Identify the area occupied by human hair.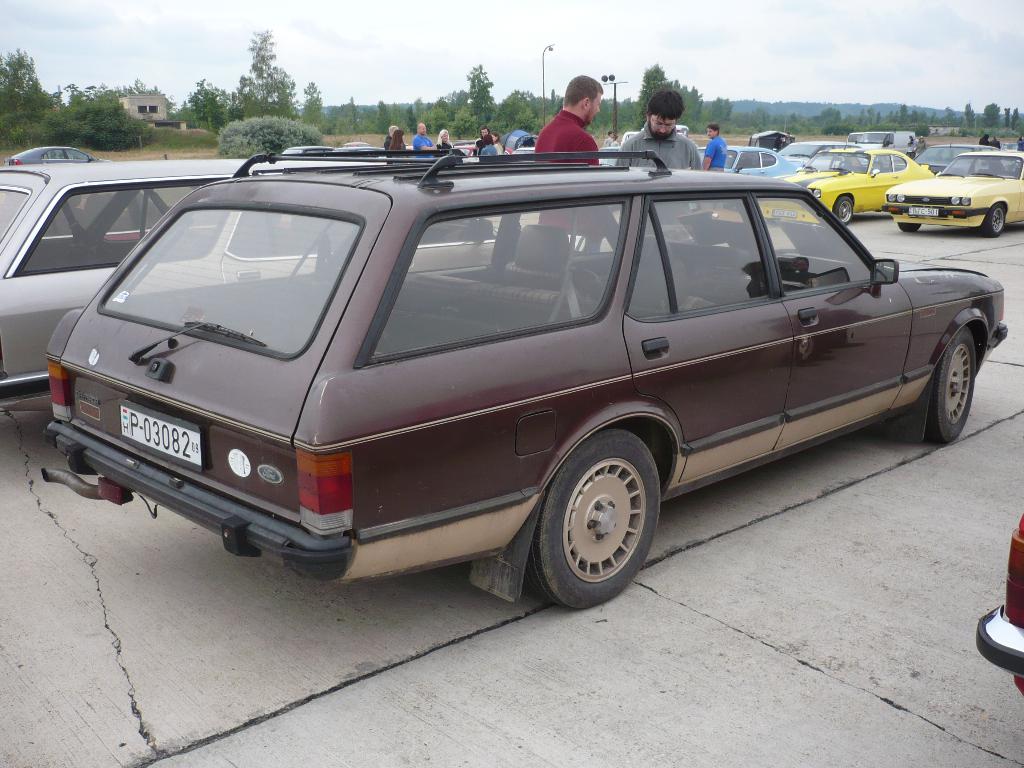
Area: <box>705,122,719,136</box>.
